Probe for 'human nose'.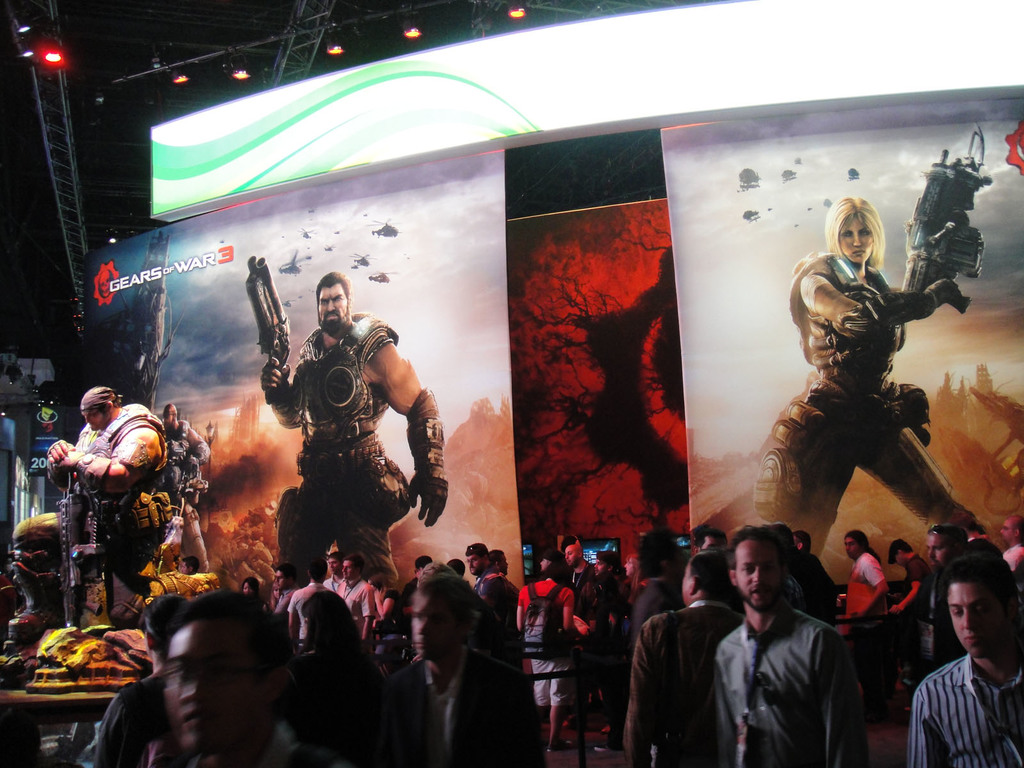
Probe result: box=[420, 619, 432, 639].
